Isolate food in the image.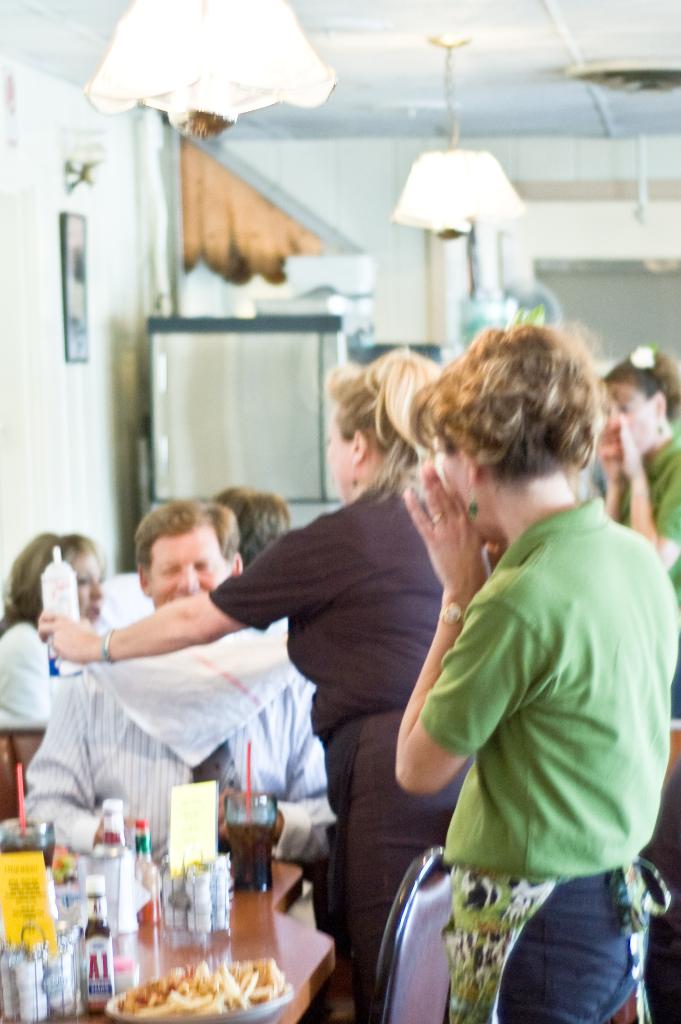
Isolated region: (left=116, top=936, right=317, bottom=1023).
